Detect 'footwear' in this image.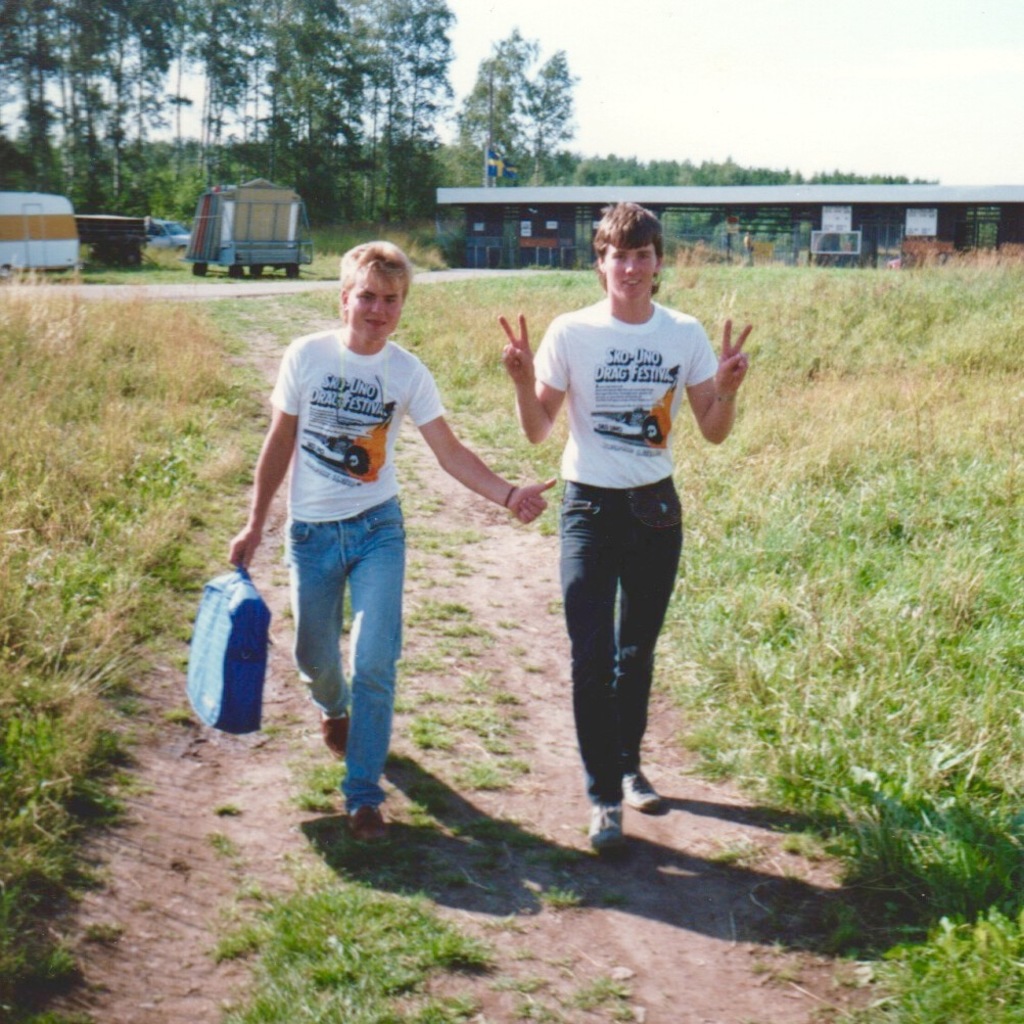
Detection: x1=587, y1=789, x2=621, y2=858.
